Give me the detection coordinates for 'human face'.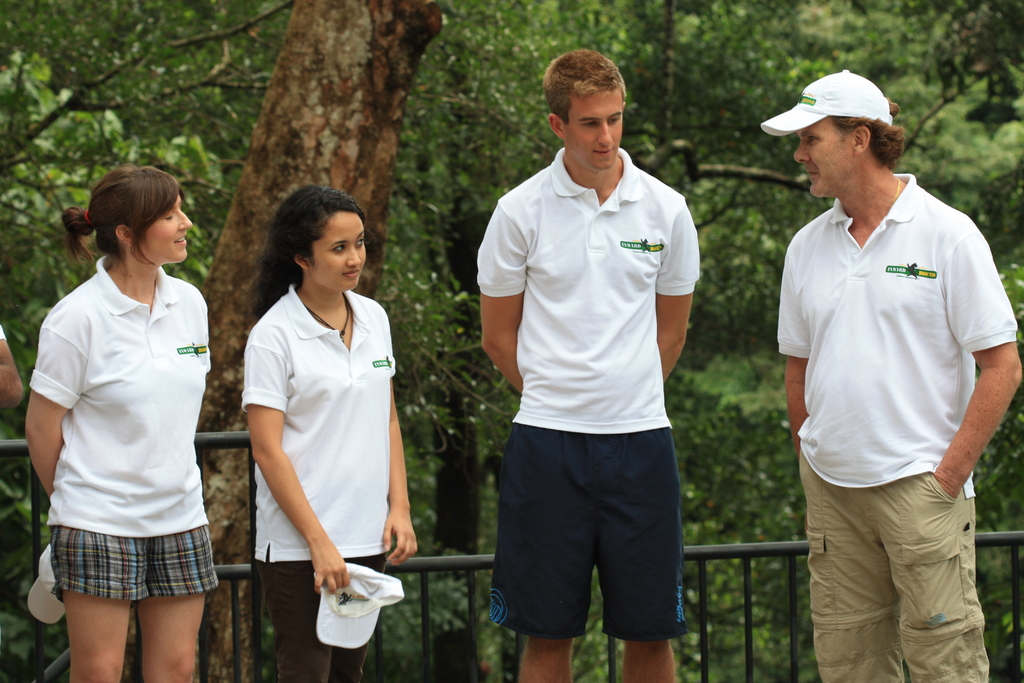
locate(787, 110, 860, 199).
